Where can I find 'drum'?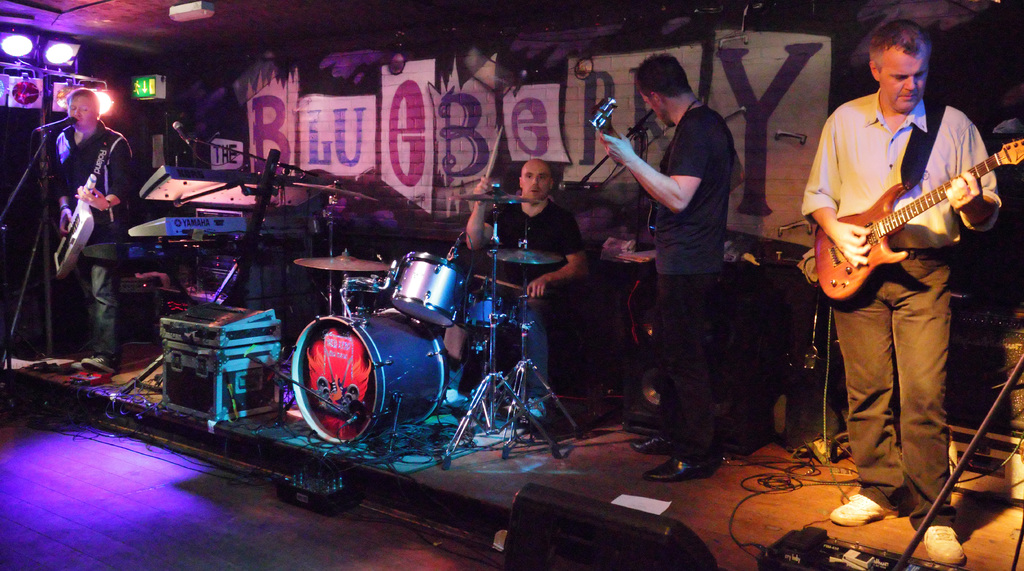
You can find it at (x1=335, y1=269, x2=388, y2=314).
